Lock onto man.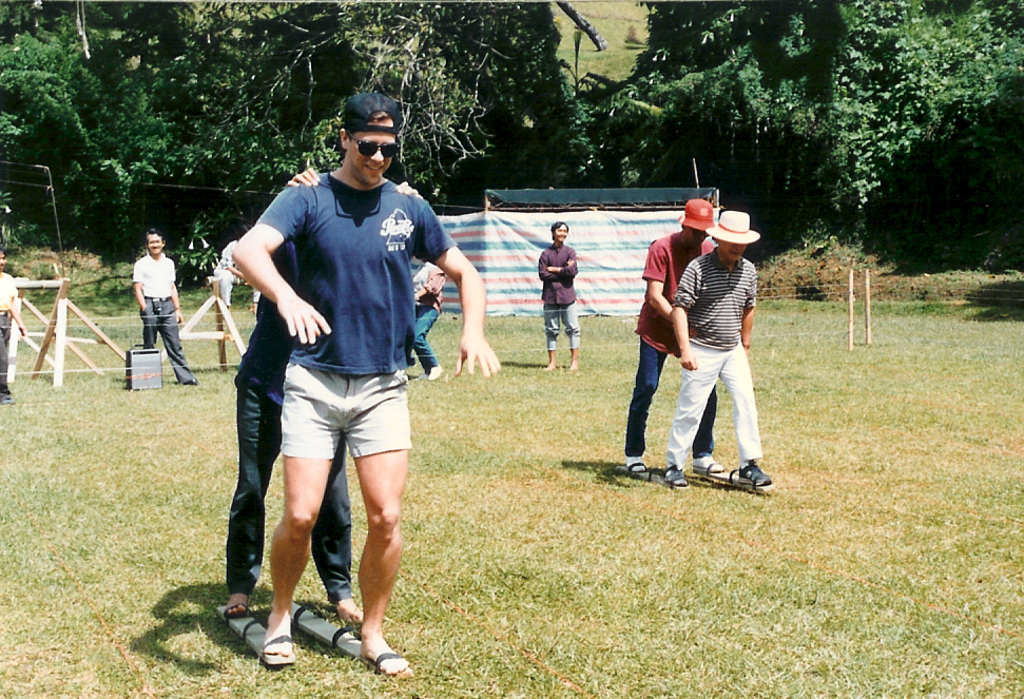
Locked: 219, 100, 457, 655.
